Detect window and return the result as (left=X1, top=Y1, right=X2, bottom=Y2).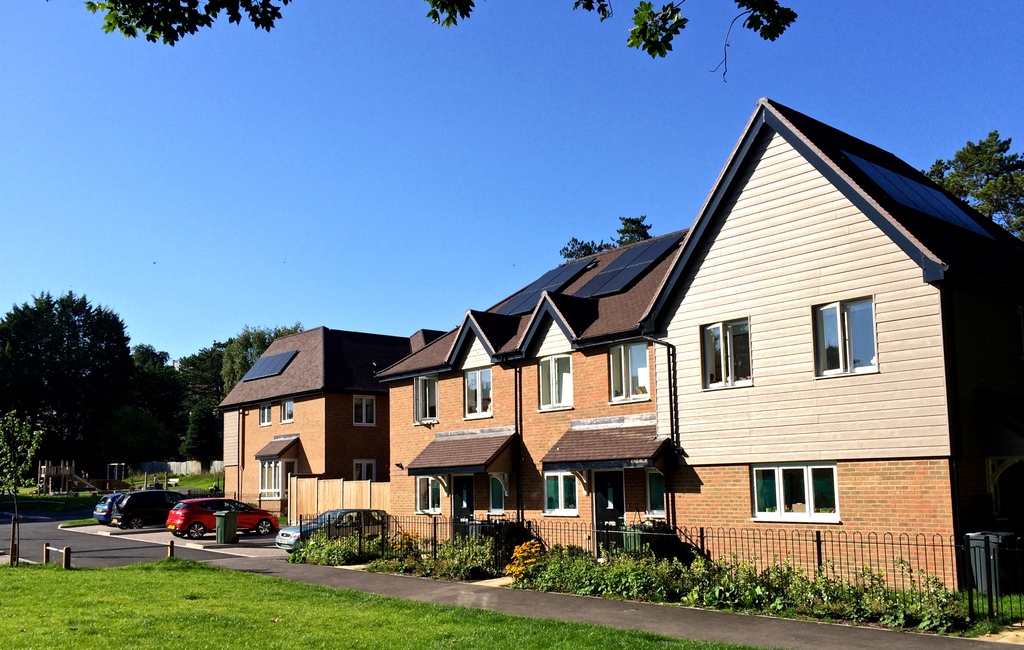
(left=644, top=466, right=672, bottom=513).
